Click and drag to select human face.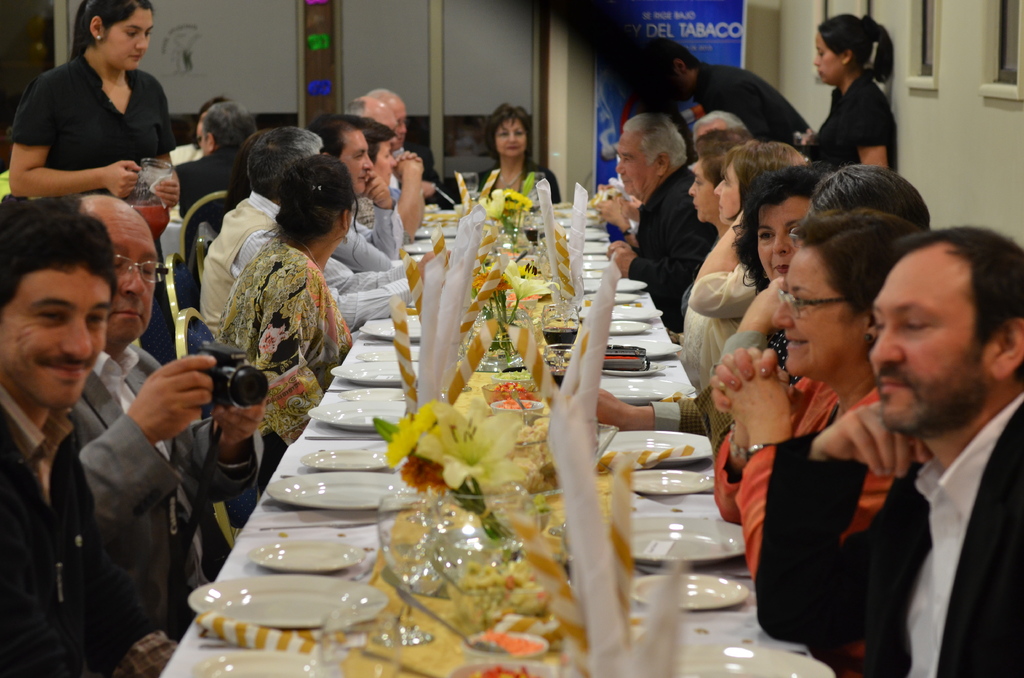
Selection: [left=872, top=255, right=995, bottom=432].
